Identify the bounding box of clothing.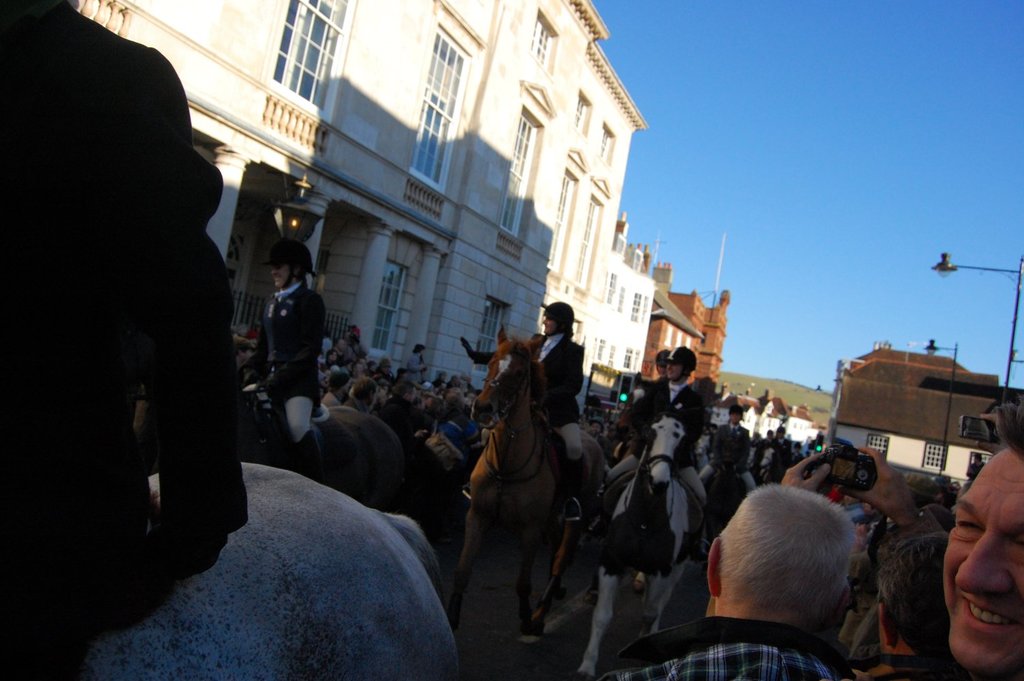
locate(0, 0, 251, 680).
